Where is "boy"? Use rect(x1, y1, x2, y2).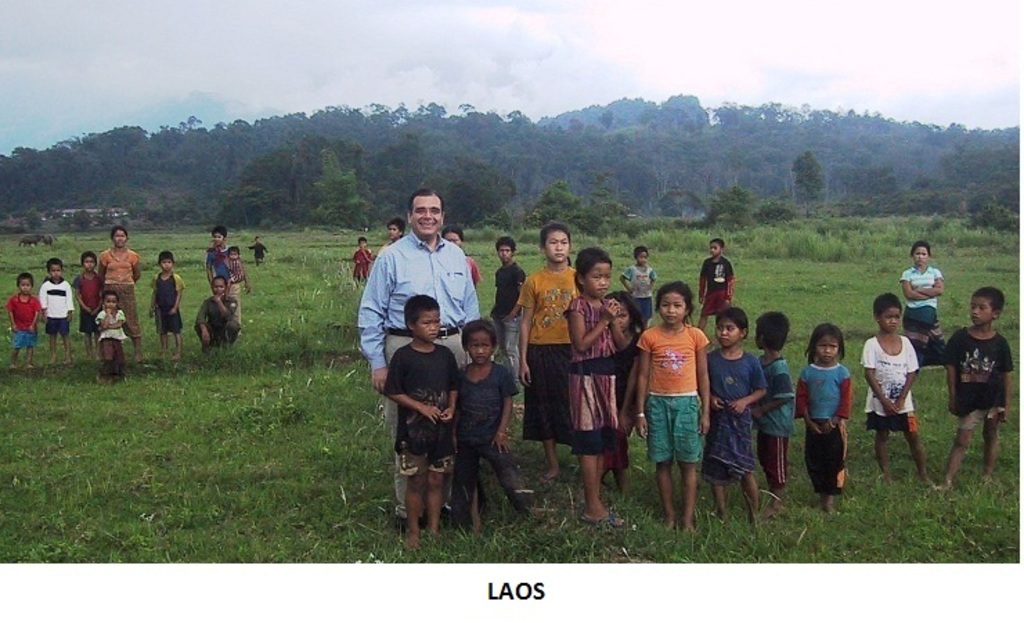
rect(145, 249, 188, 360).
